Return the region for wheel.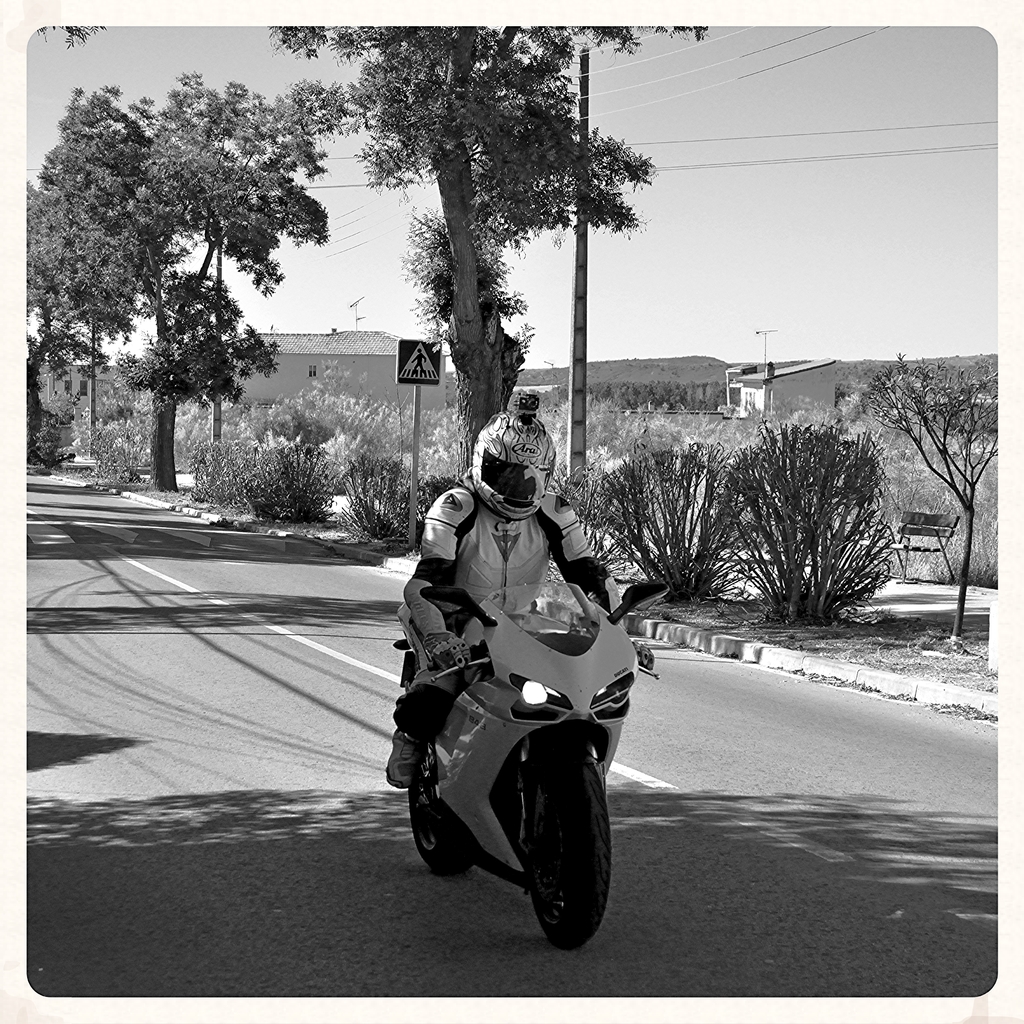
497/755/605/943.
